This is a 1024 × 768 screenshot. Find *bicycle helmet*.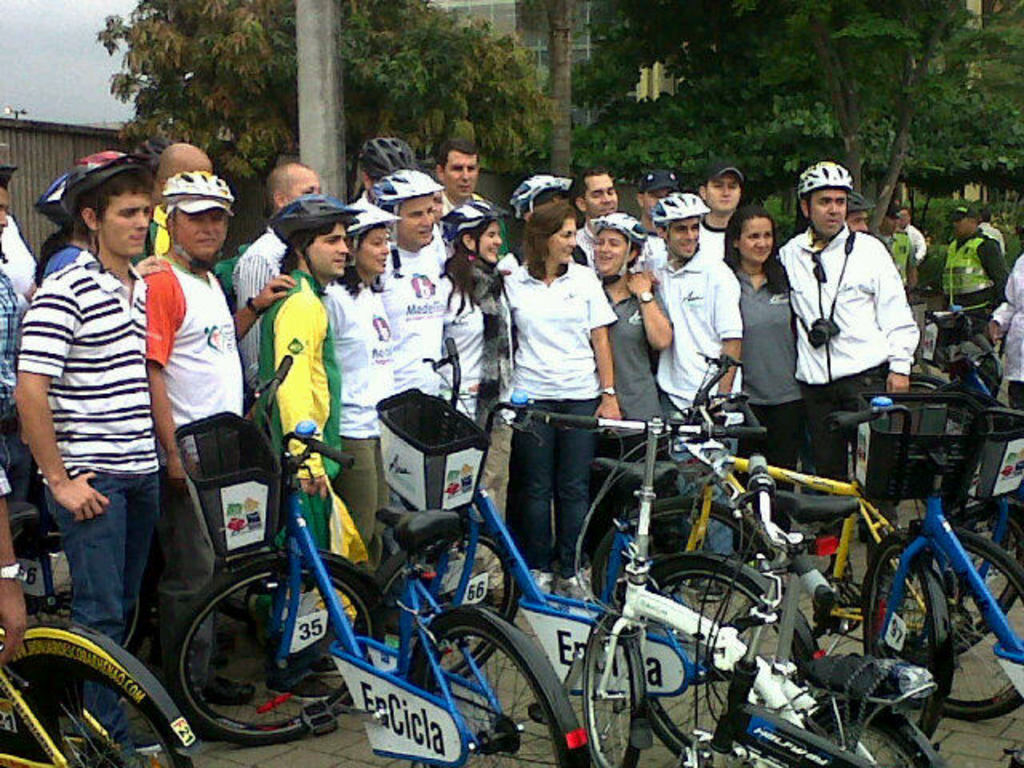
Bounding box: crop(514, 173, 565, 218).
